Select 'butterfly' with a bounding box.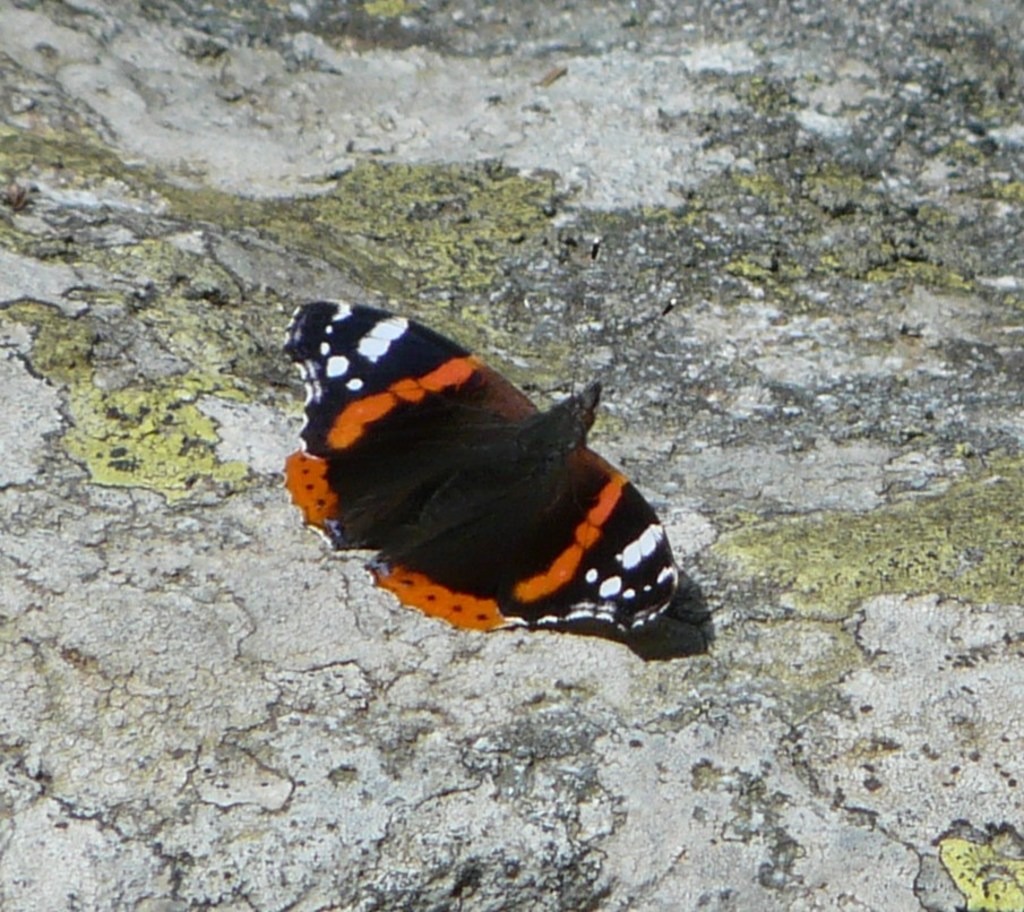
{"left": 339, "top": 406, "right": 669, "bottom": 653}.
